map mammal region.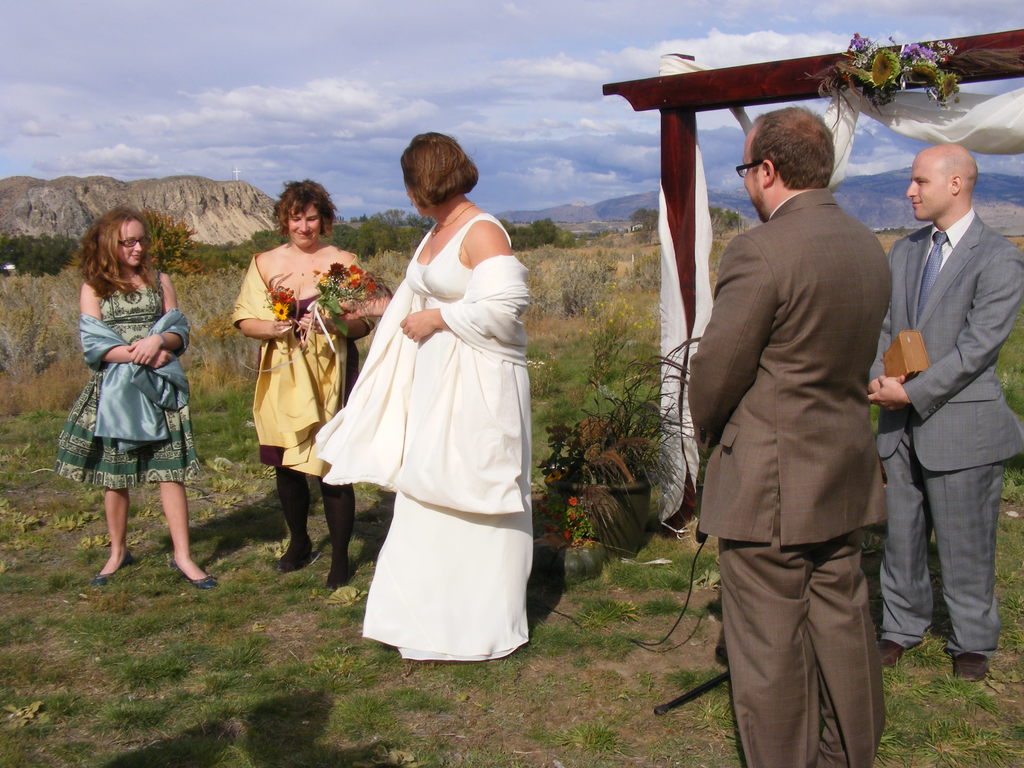
Mapped to Rect(231, 180, 381, 588).
